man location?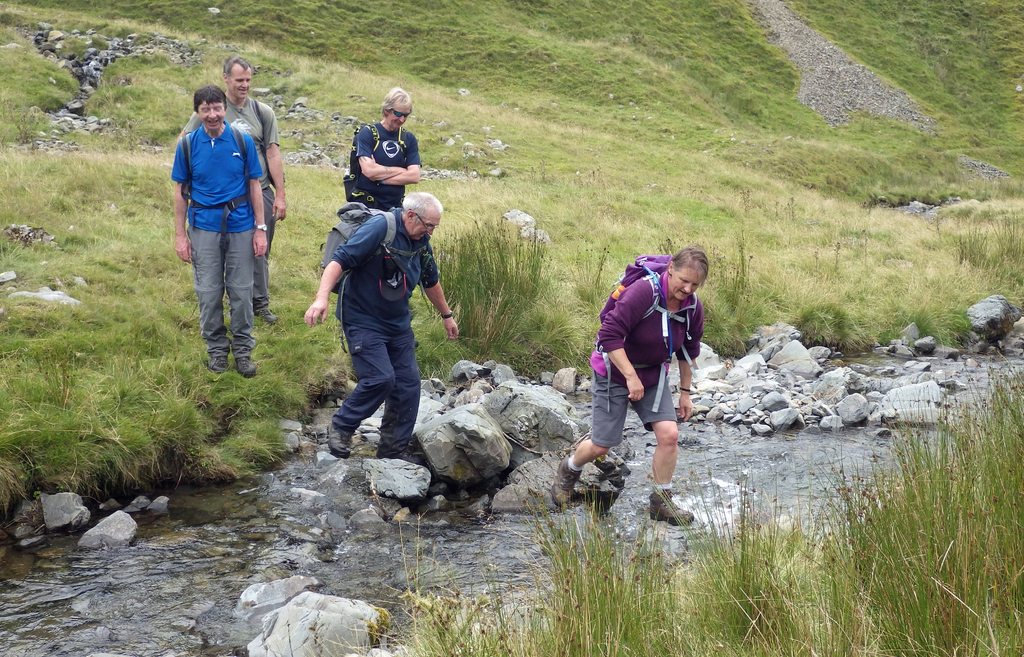
351/92/422/203
